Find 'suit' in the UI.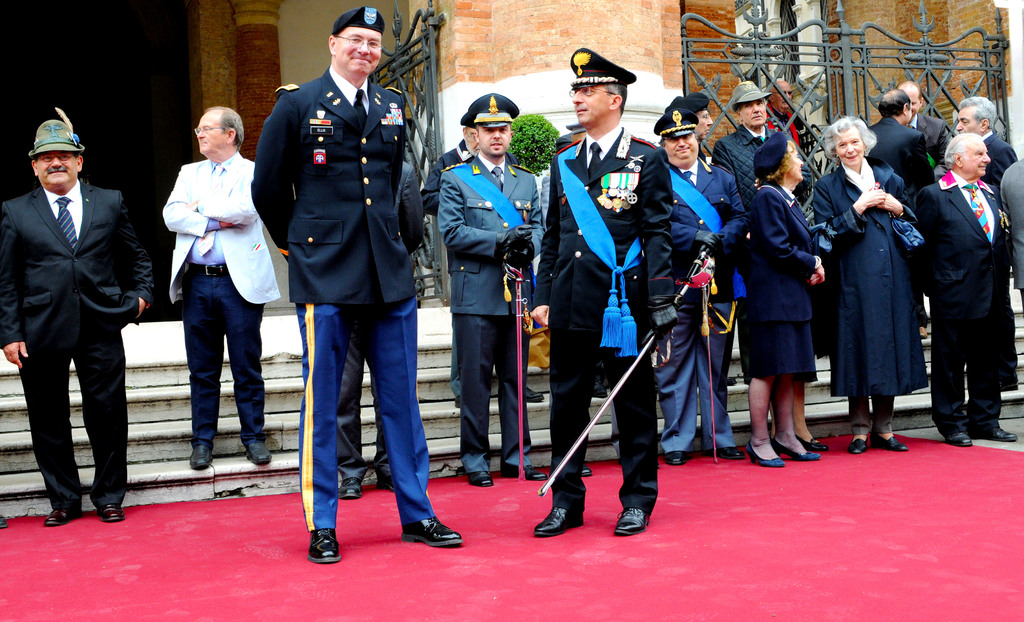
UI element at 867/119/941/195.
